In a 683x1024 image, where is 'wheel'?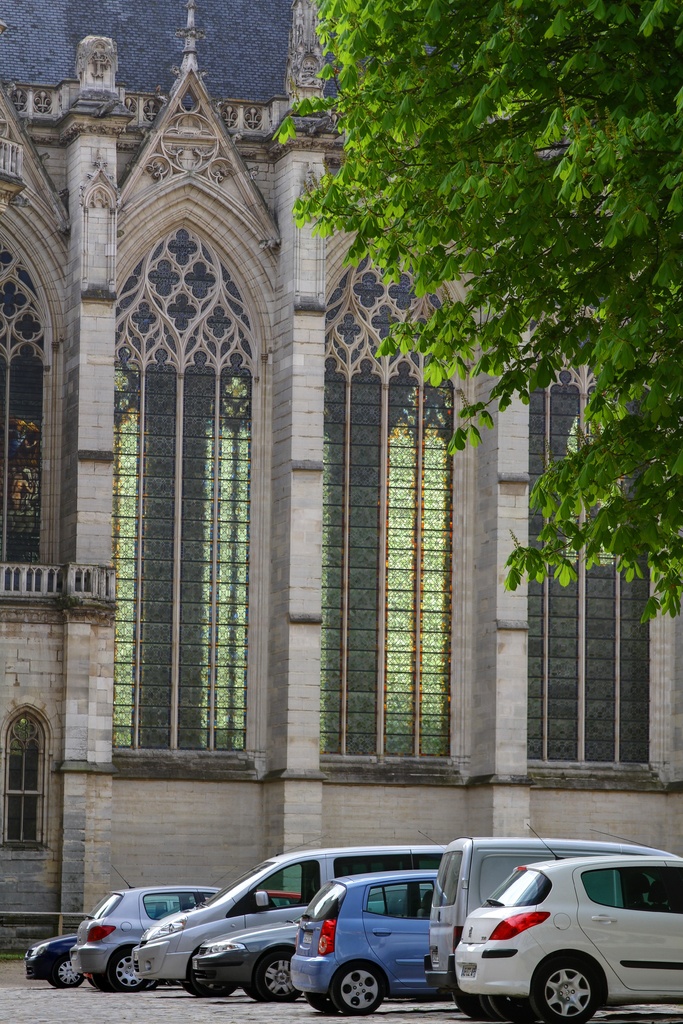
255 945 313 1003.
